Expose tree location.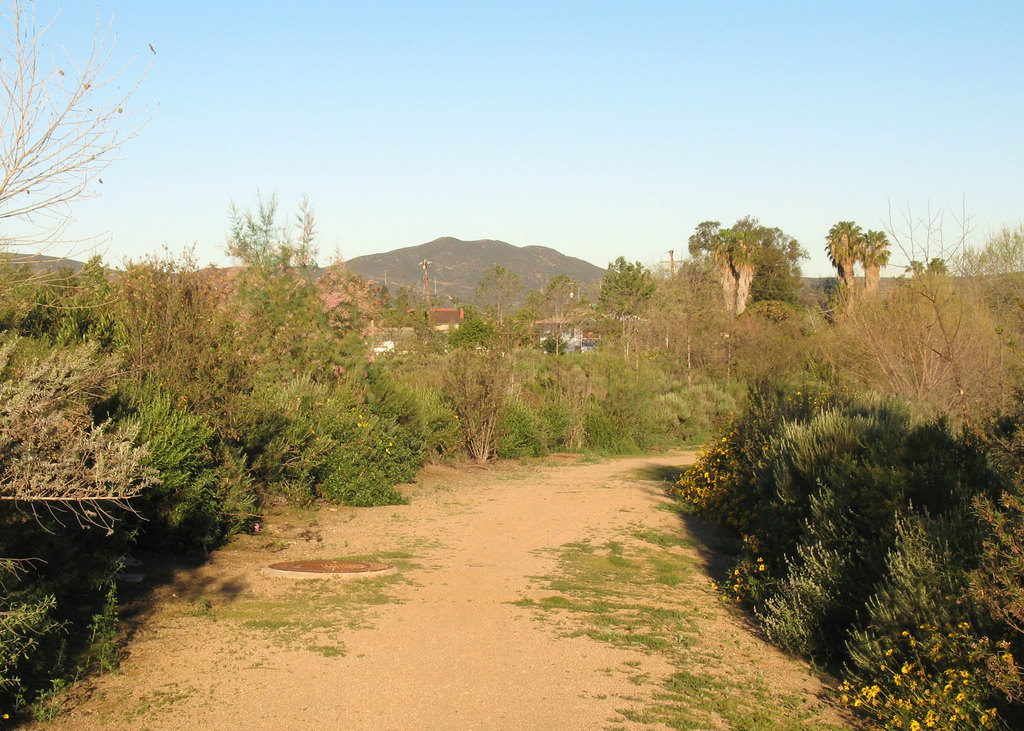
Exposed at (902,259,925,283).
